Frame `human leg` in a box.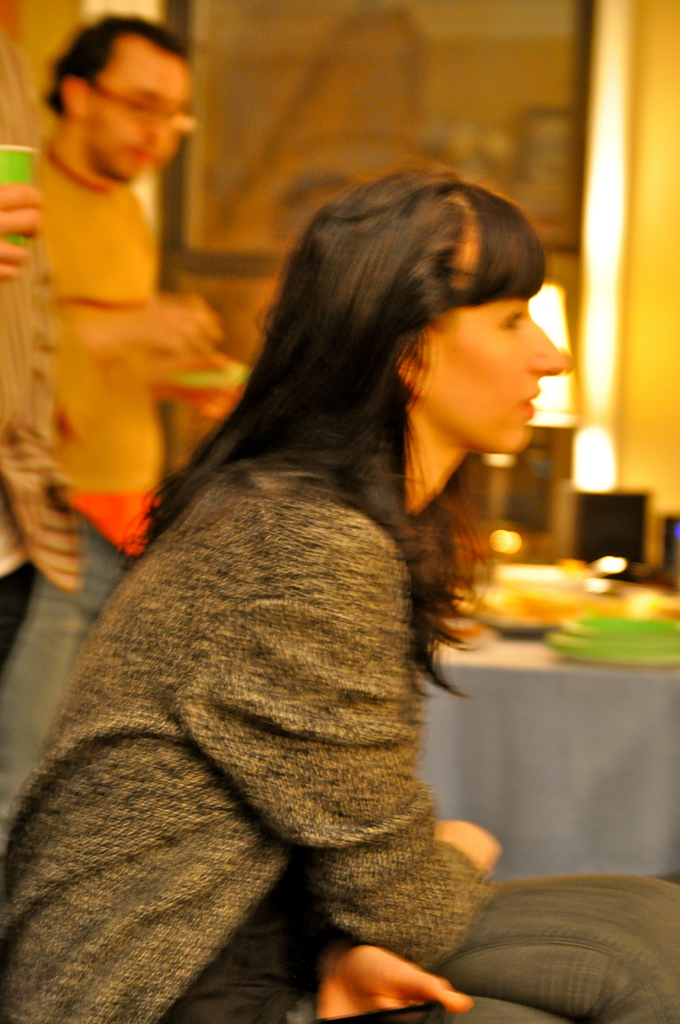
(left=439, top=283, right=565, bottom=438).
